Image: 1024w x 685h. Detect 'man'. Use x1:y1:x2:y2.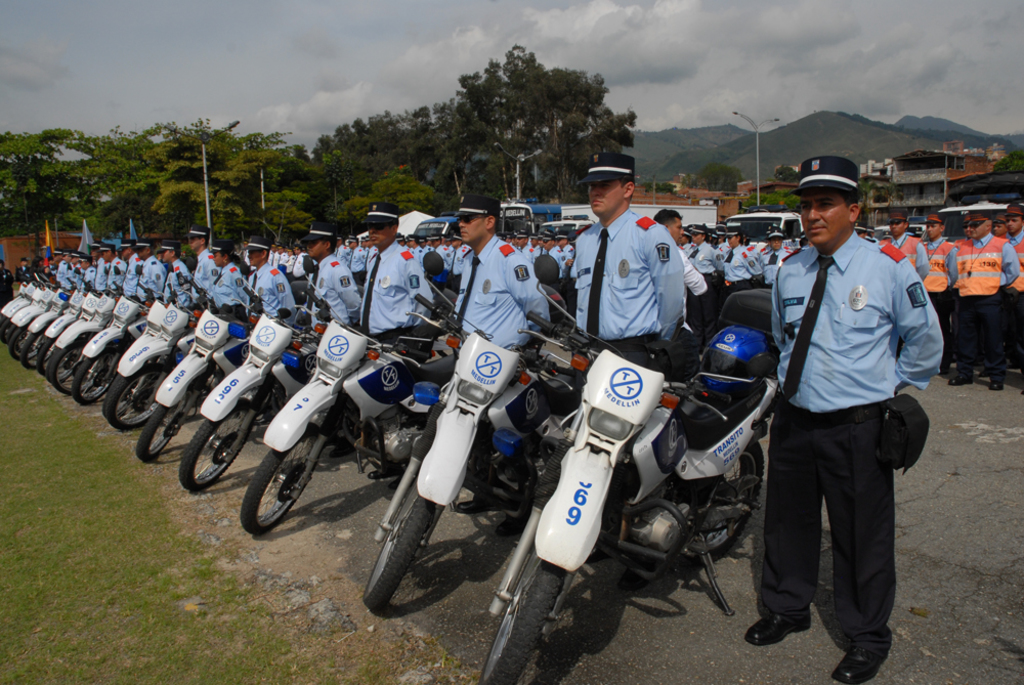
945:212:1023:391.
